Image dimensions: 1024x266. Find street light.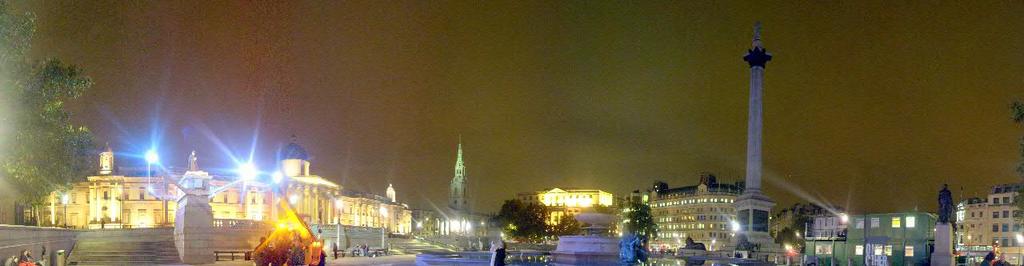
(left=116, top=183, right=122, bottom=225).
